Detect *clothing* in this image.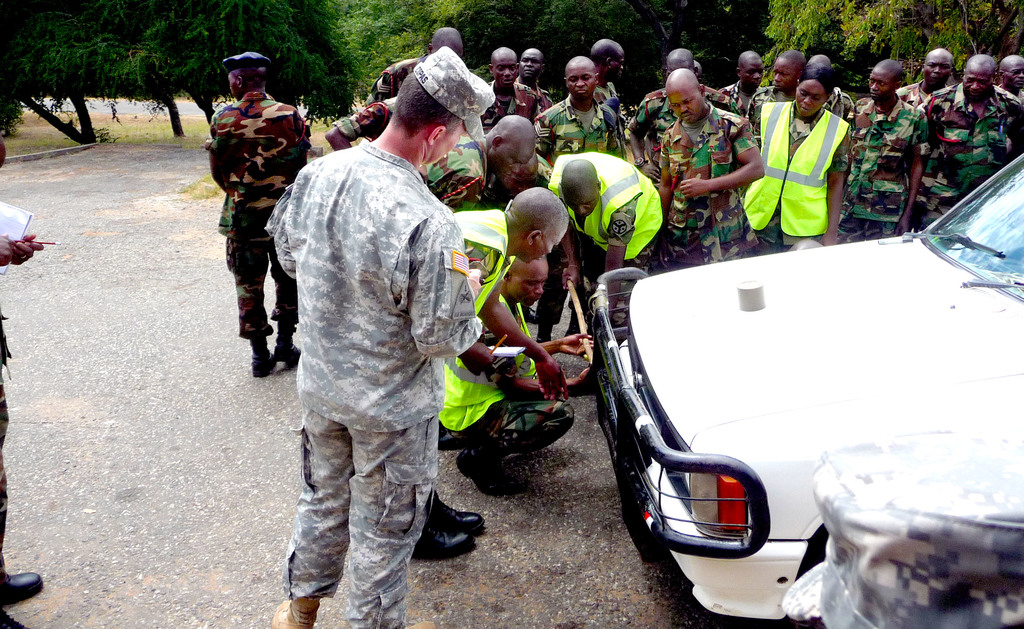
Detection: Rect(660, 104, 743, 266).
